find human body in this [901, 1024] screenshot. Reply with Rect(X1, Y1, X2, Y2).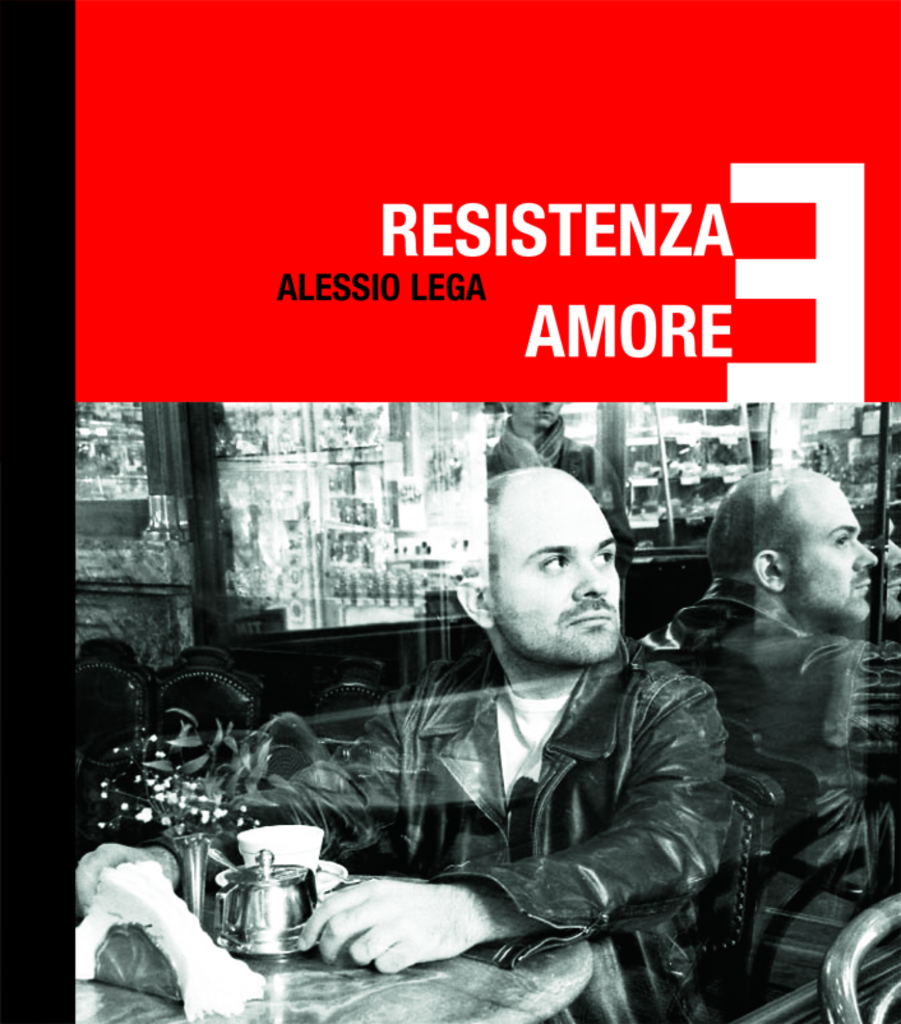
Rect(315, 433, 756, 1020).
